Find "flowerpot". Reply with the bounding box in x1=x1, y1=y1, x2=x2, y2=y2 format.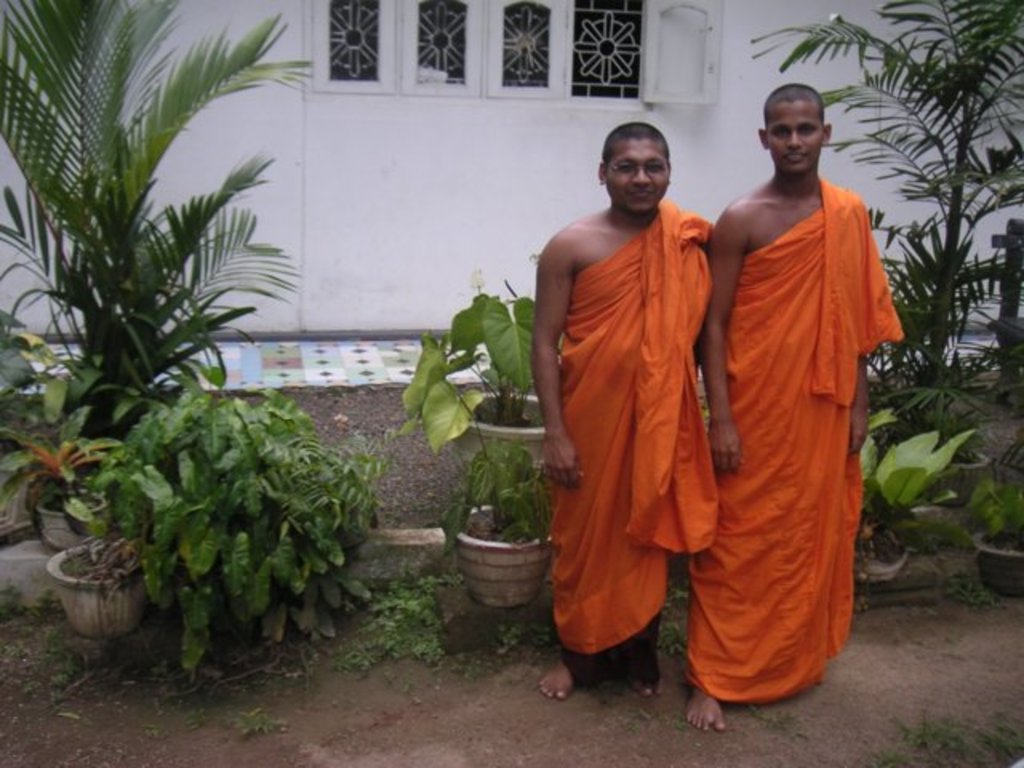
x1=38, y1=491, x2=110, y2=547.
